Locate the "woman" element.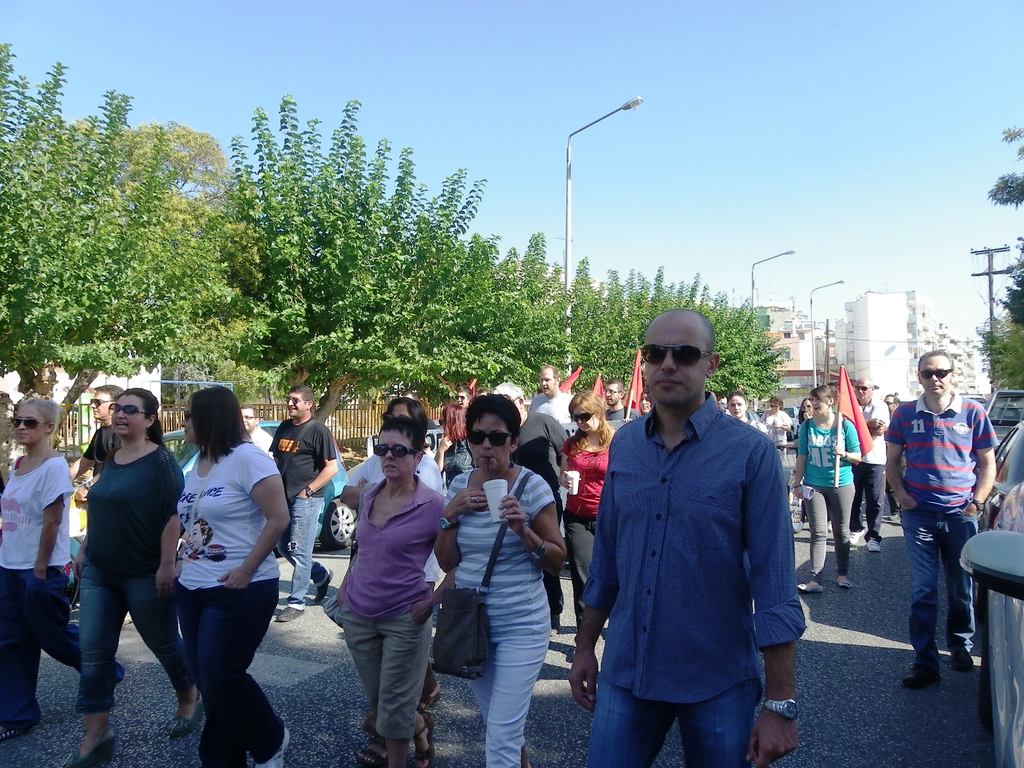
Element bbox: bbox=(727, 390, 767, 436).
